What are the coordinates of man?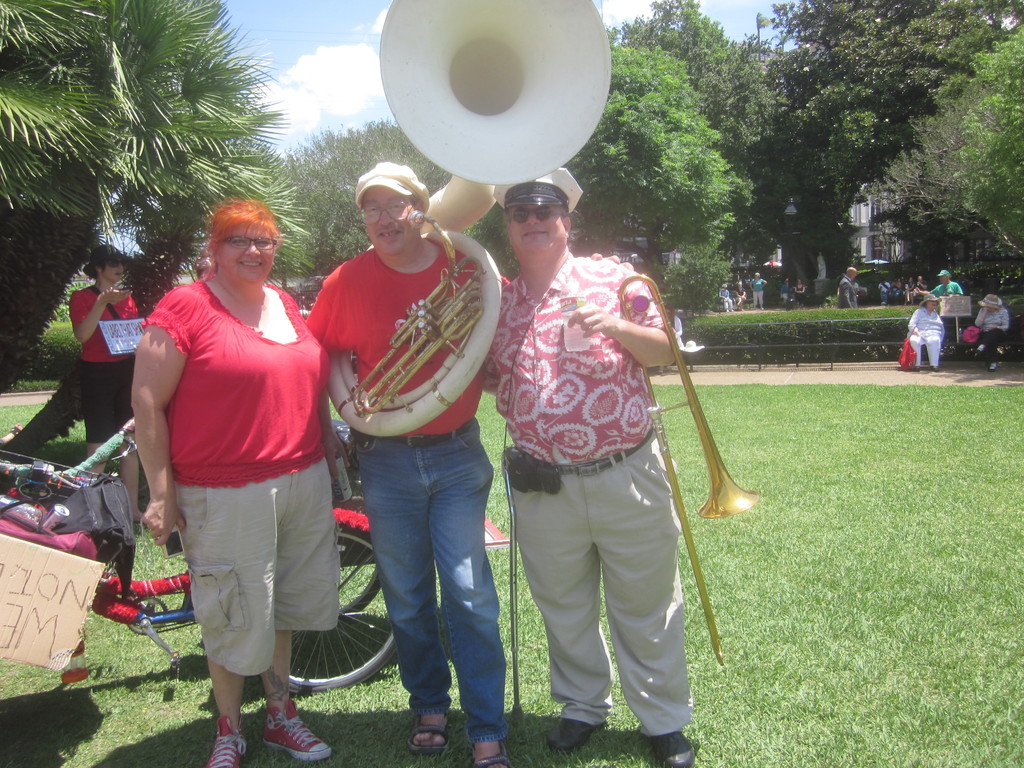
<bbox>303, 161, 509, 767</bbox>.
